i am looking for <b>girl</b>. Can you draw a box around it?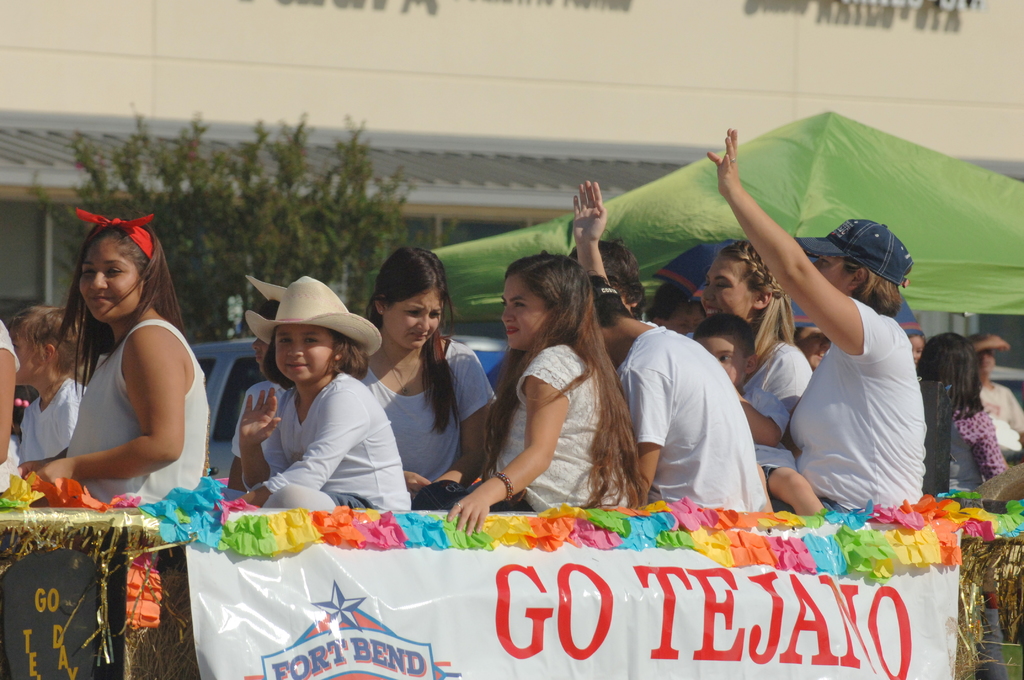
Sure, the bounding box is <region>236, 277, 412, 513</region>.
